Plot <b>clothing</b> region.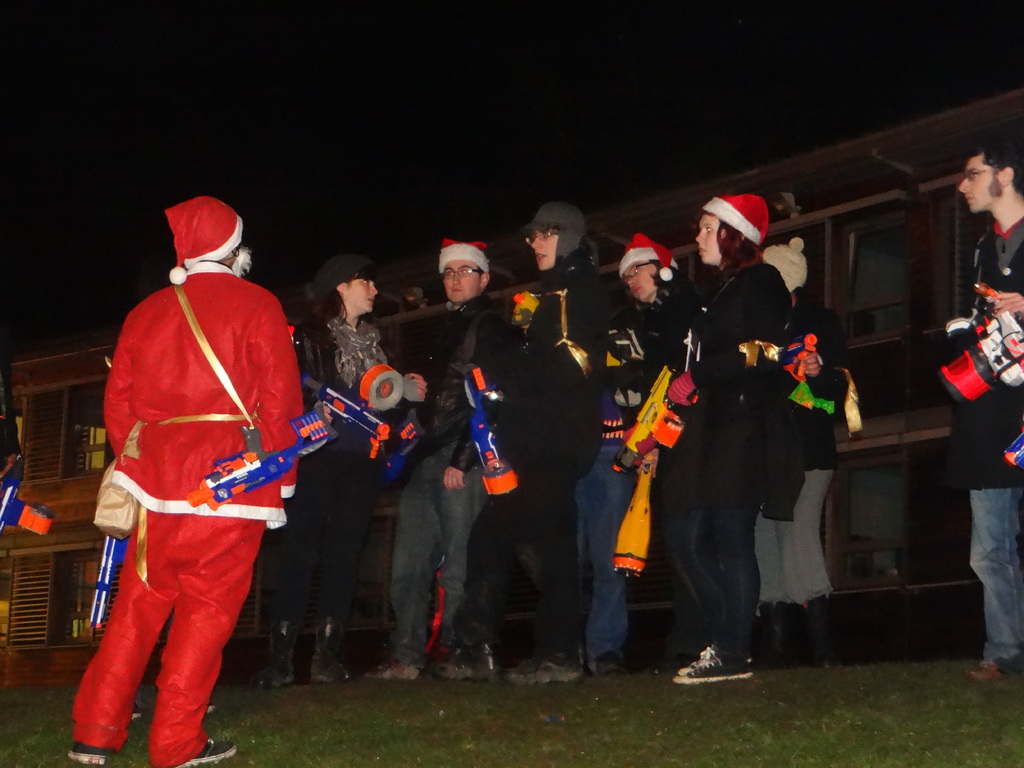
Plotted at {"left": 575, "top": 302, "right": 692, "bottom": 674}.
